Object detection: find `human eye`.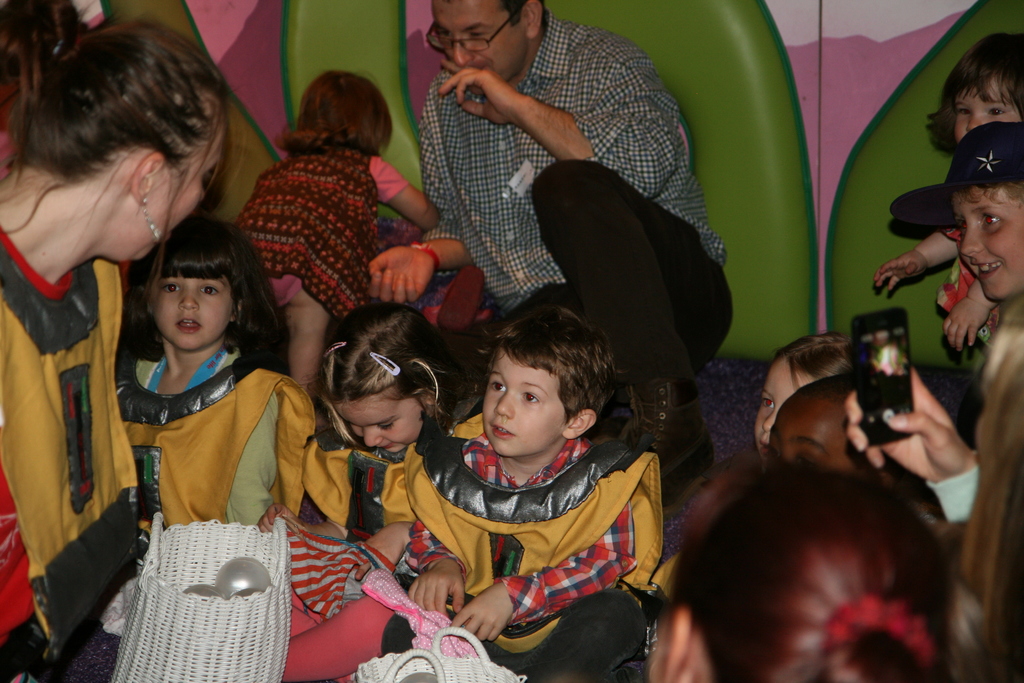
(161,279,181,295).
